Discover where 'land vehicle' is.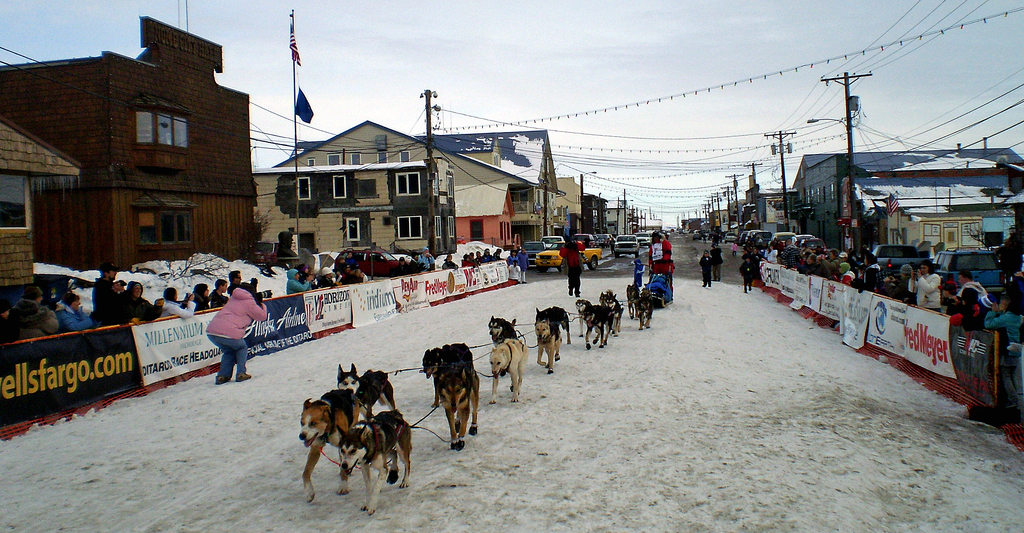
Discovered at 938 240 1020 302.
